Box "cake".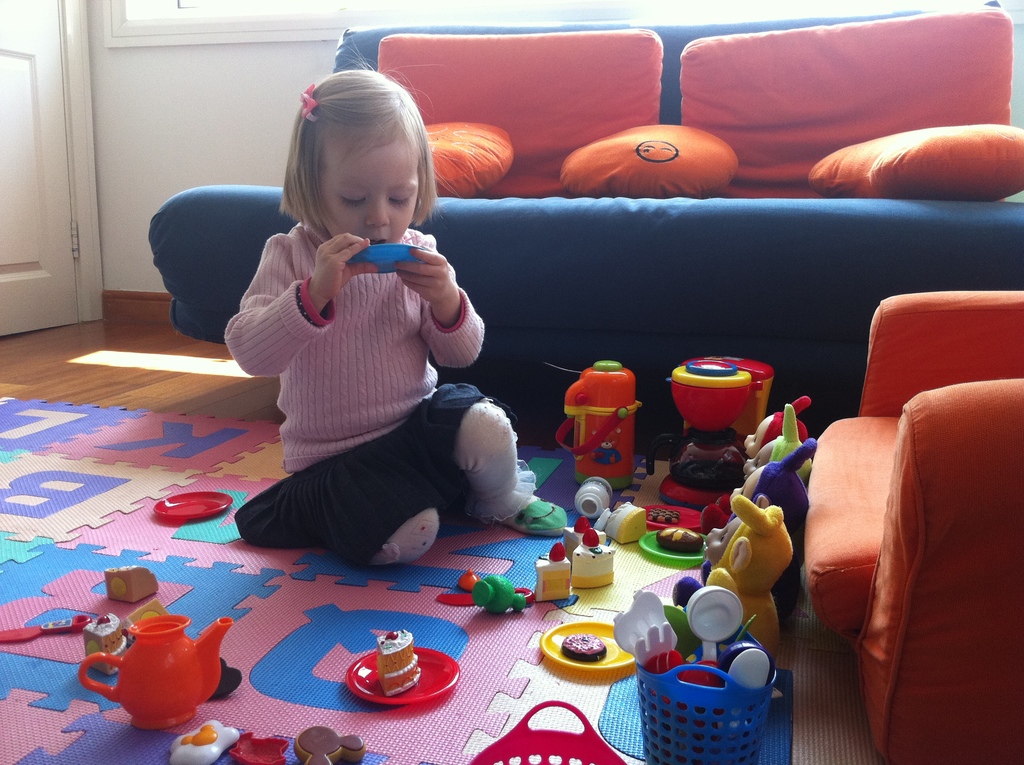
box=[376, 633, 420, 697].
